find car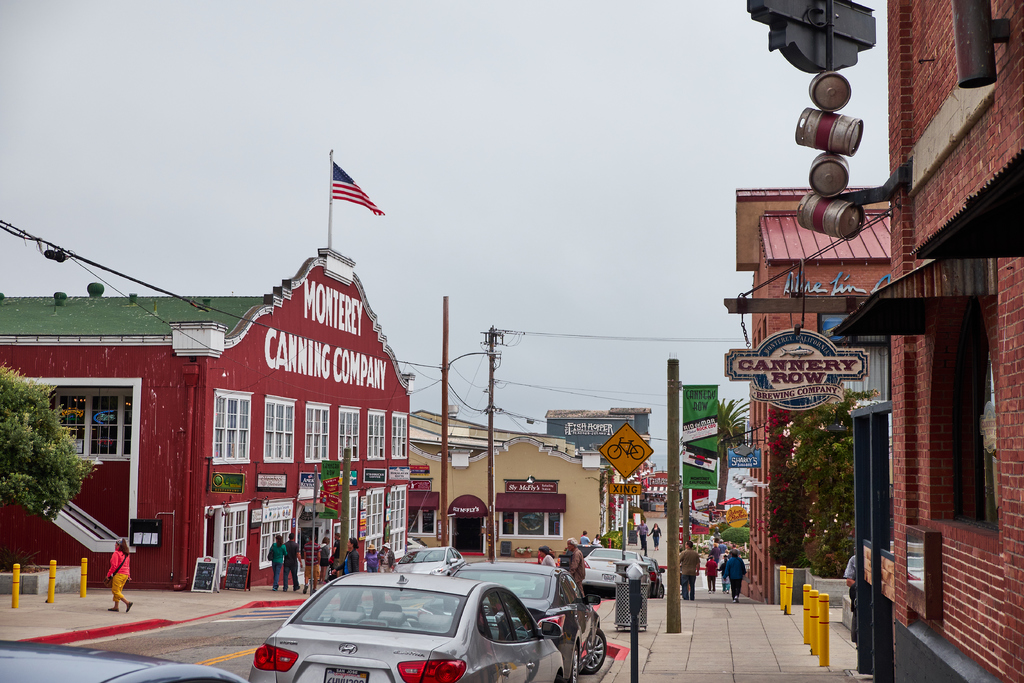
393:540:465:577
